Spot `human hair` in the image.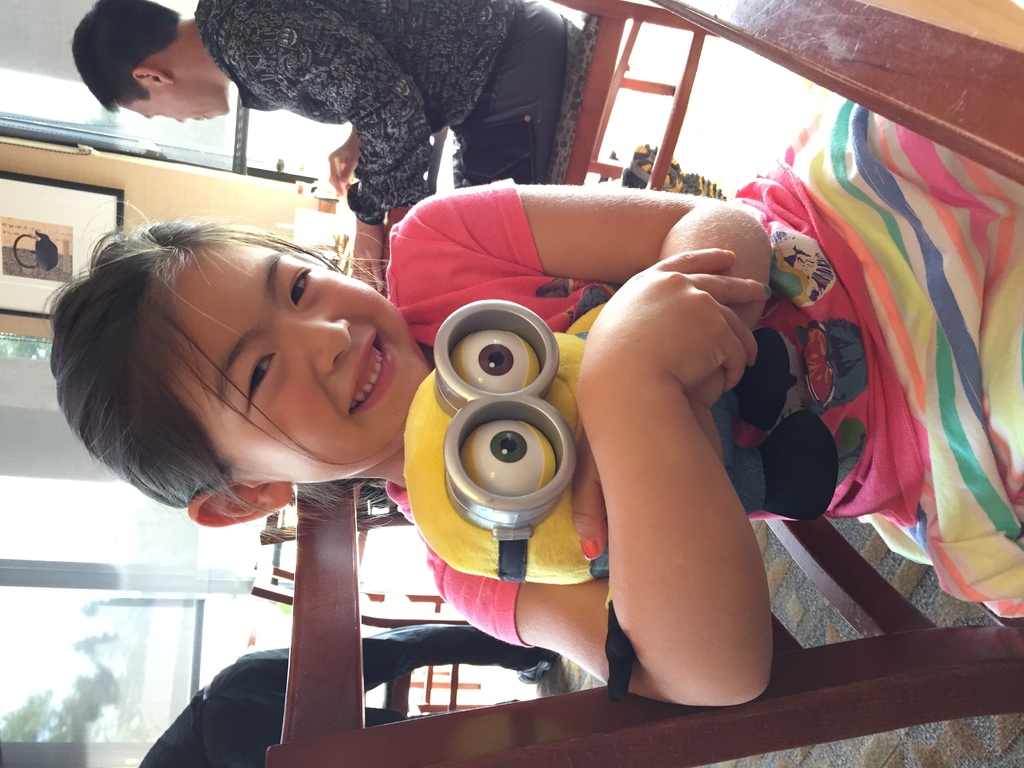
`human hair` found at 68 0 181 113.
